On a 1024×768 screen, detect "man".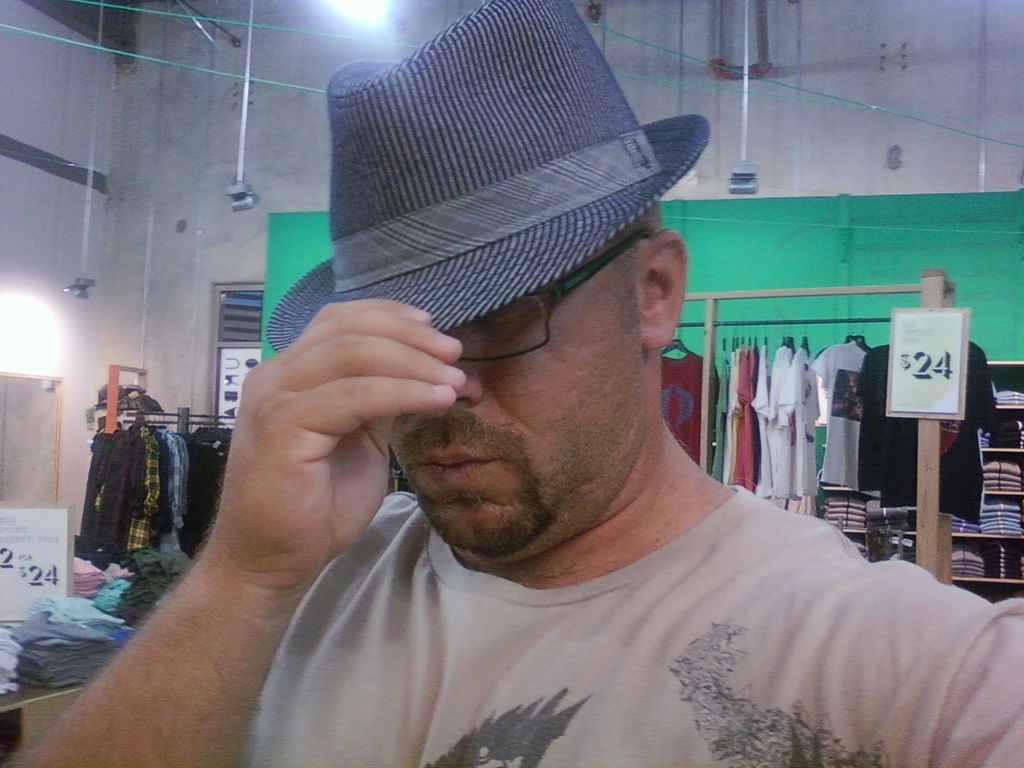
<bbox>132, 73, 983, 767</bbox>.
